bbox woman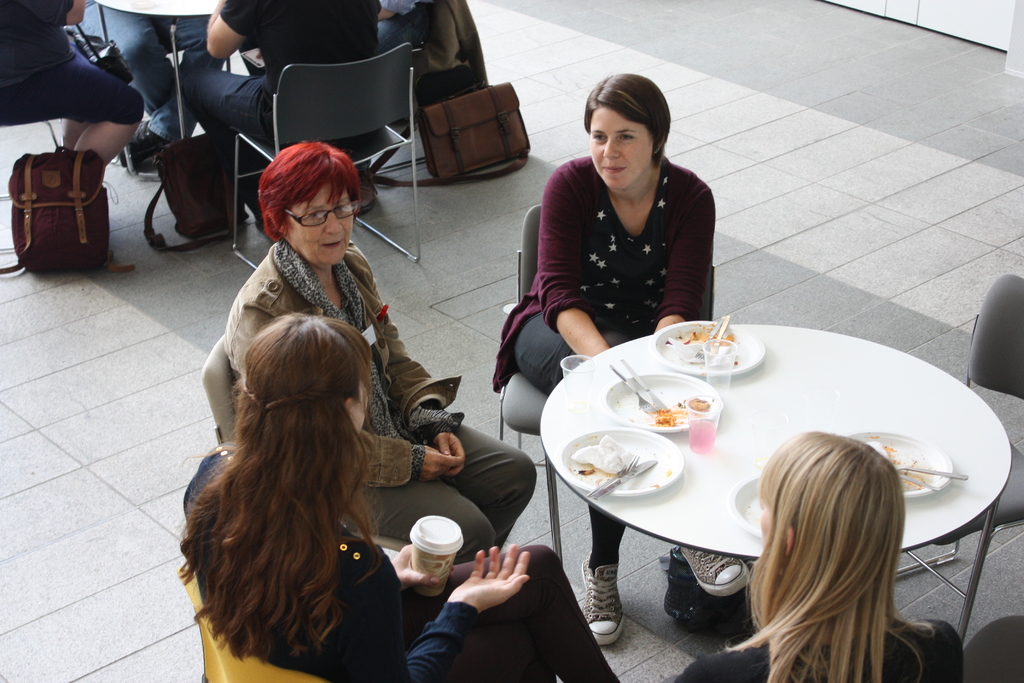
221/139/541/570
